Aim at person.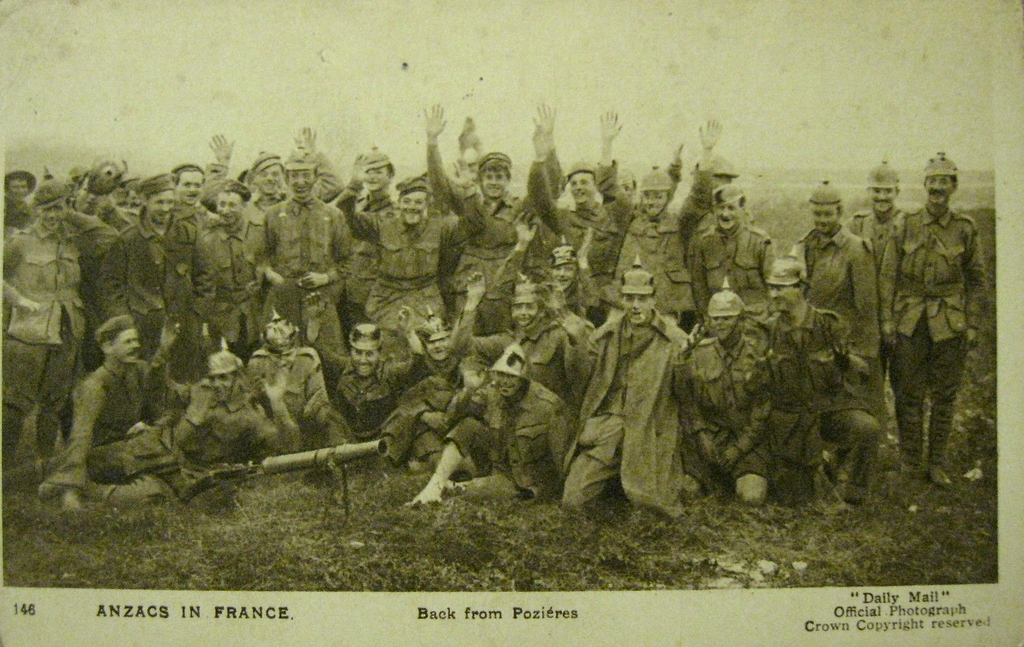
Aimed at (x1=799, y1=185, x2=878, y2=369).
